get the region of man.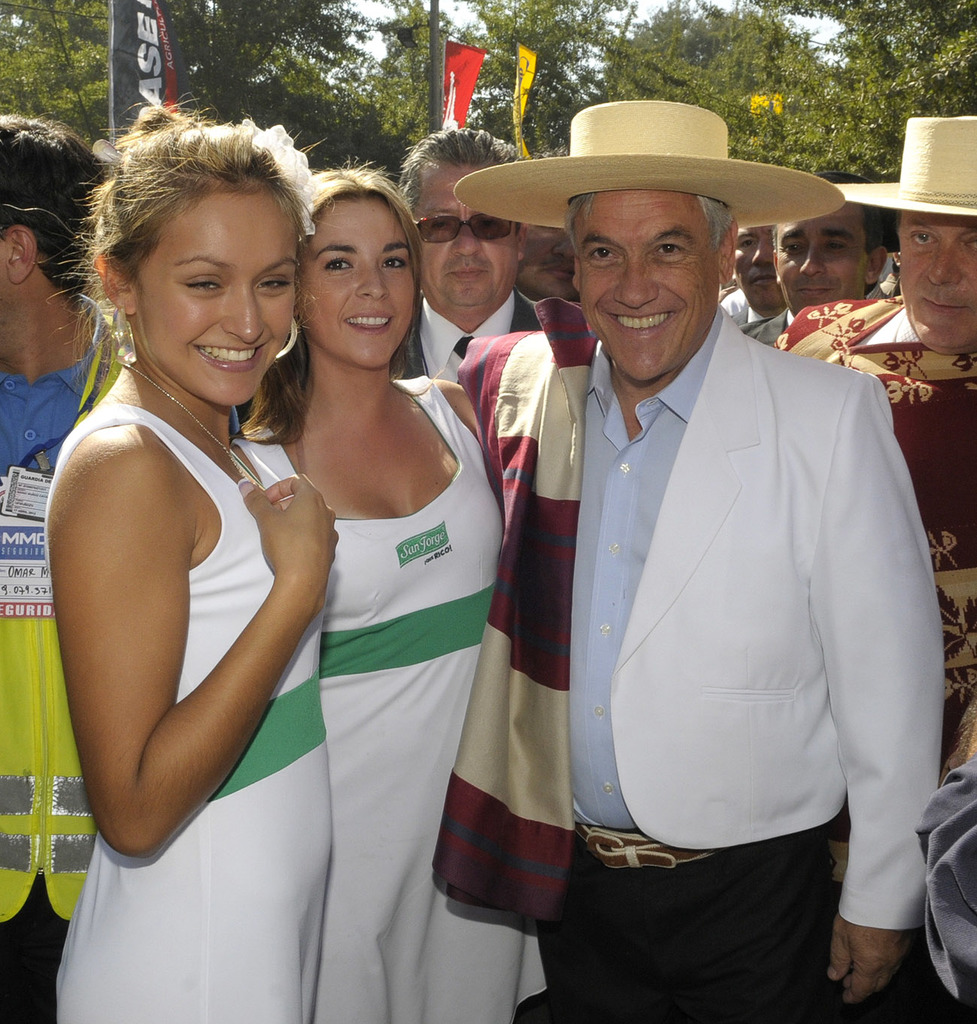
[386, 120, 548, 379].
